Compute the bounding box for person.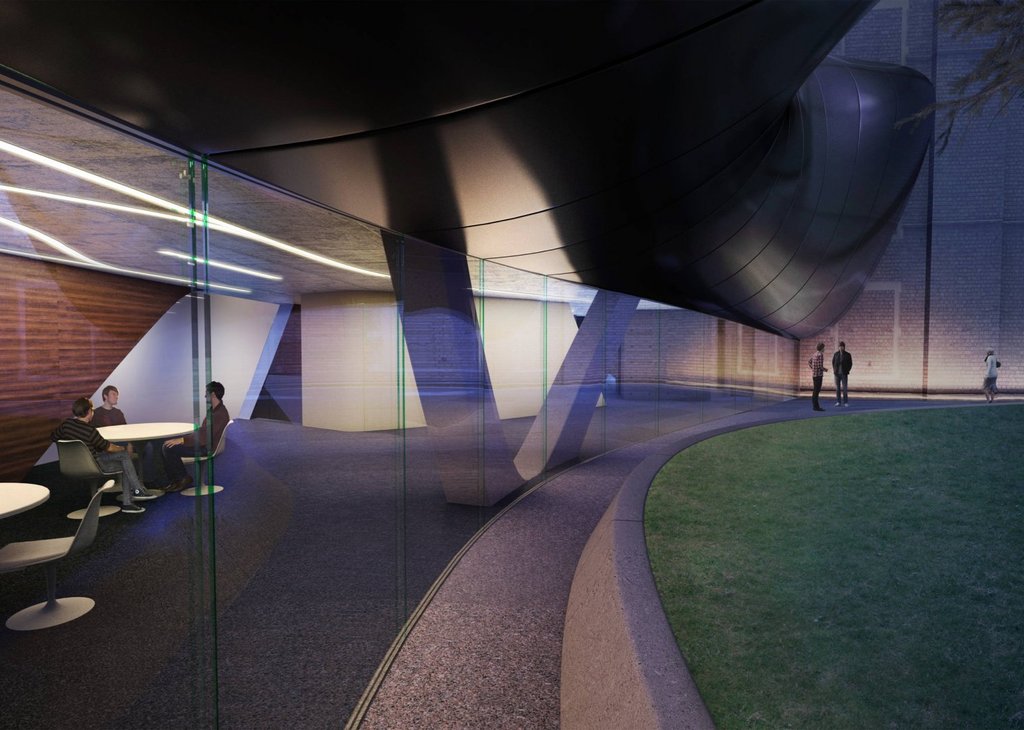
<bbox>91, 384, 143, 470</bbox>.
